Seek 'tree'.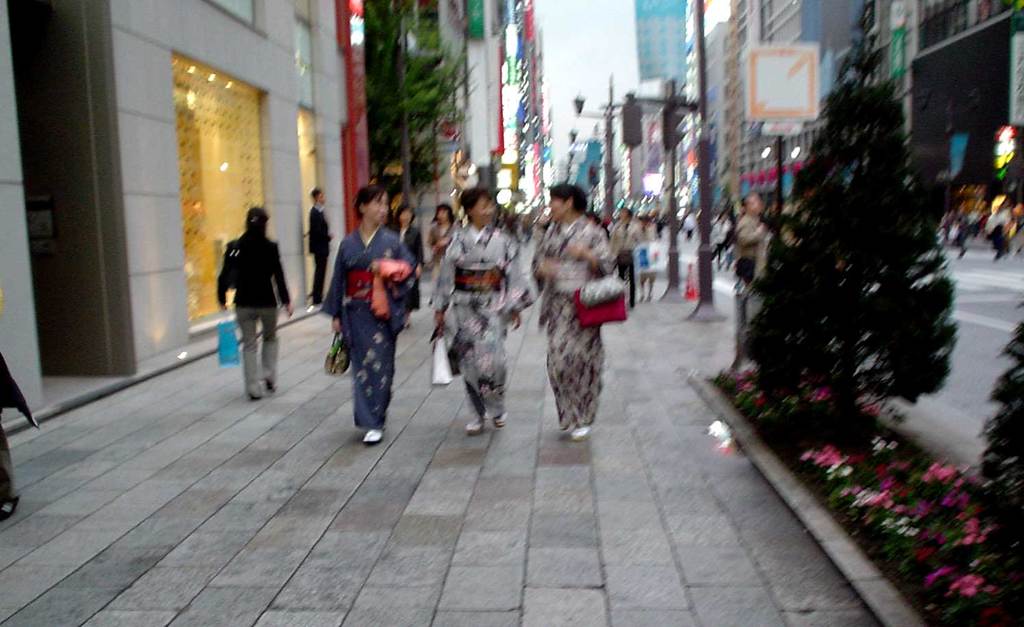
[741, 0, 958, 413].
